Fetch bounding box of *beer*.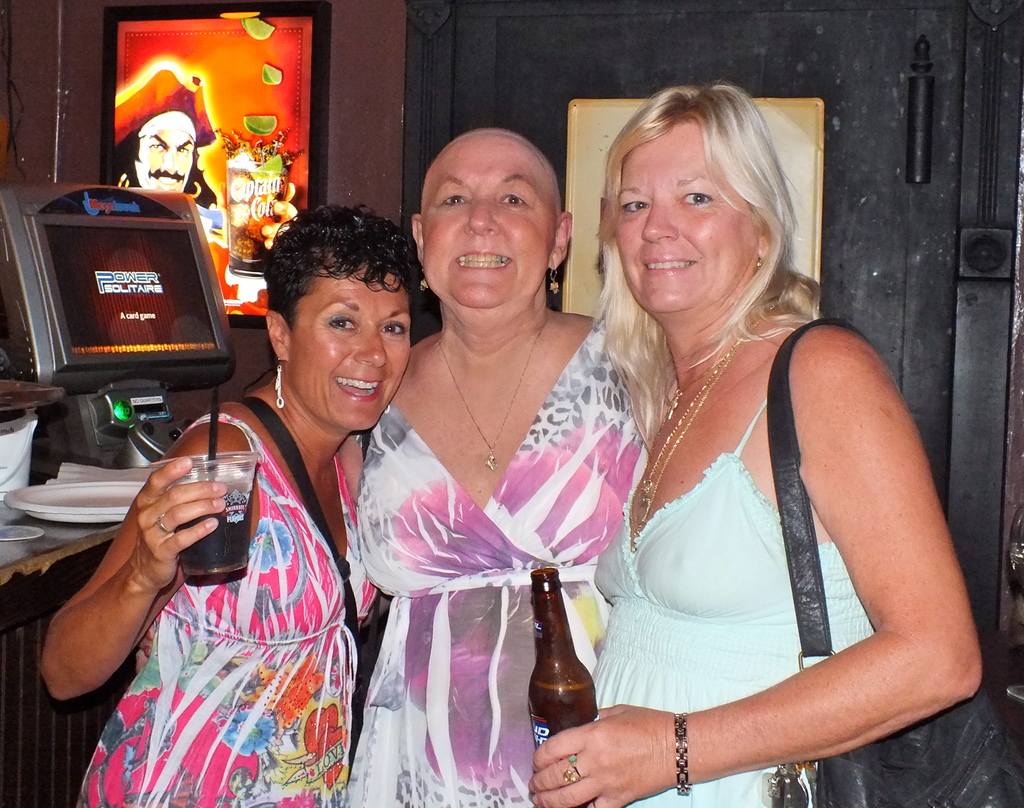
Bbox: x1=518 y1=549 x2=609 y2=756.
